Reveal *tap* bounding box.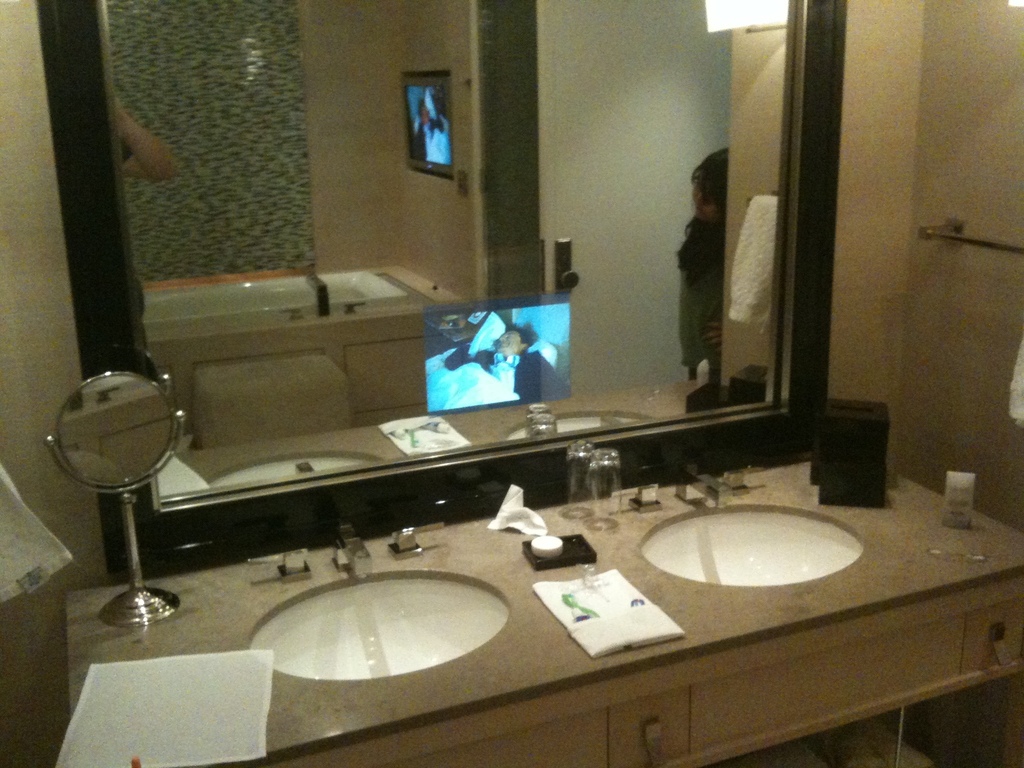
Revealed: (330,522,374,578).
